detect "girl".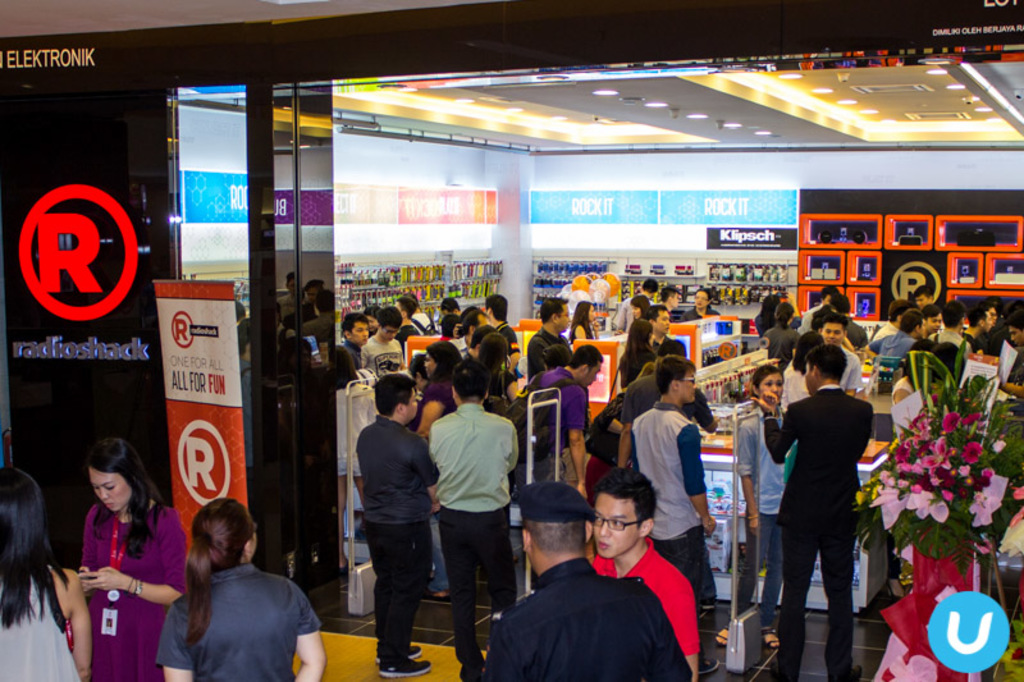
Detected at locate(155, 500, 326, 681).
